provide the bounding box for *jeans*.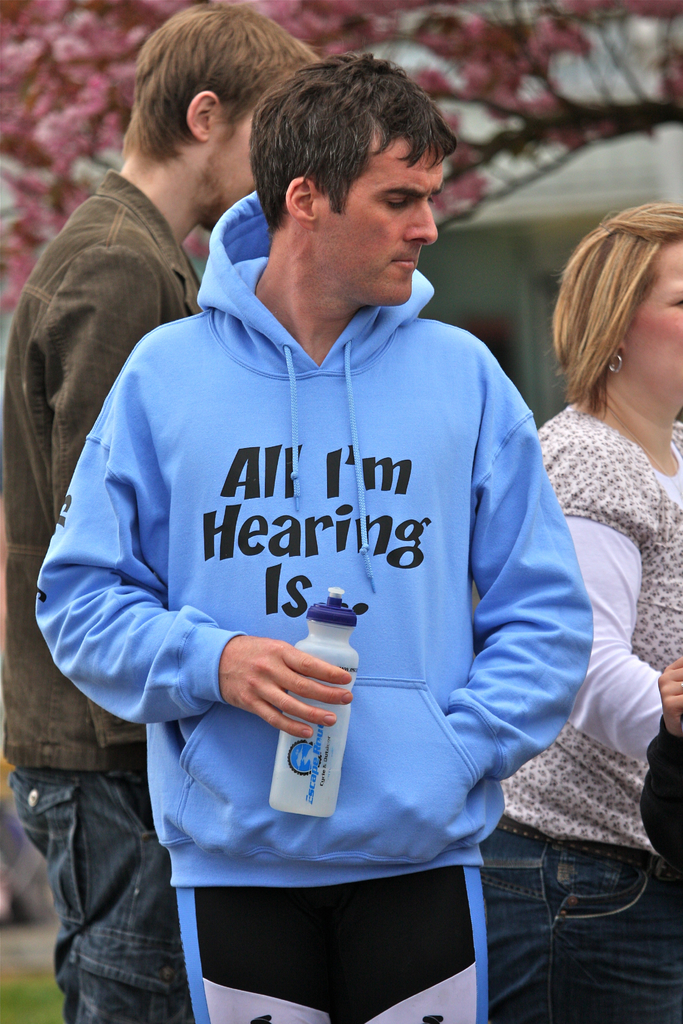
481/855/682/1023.
